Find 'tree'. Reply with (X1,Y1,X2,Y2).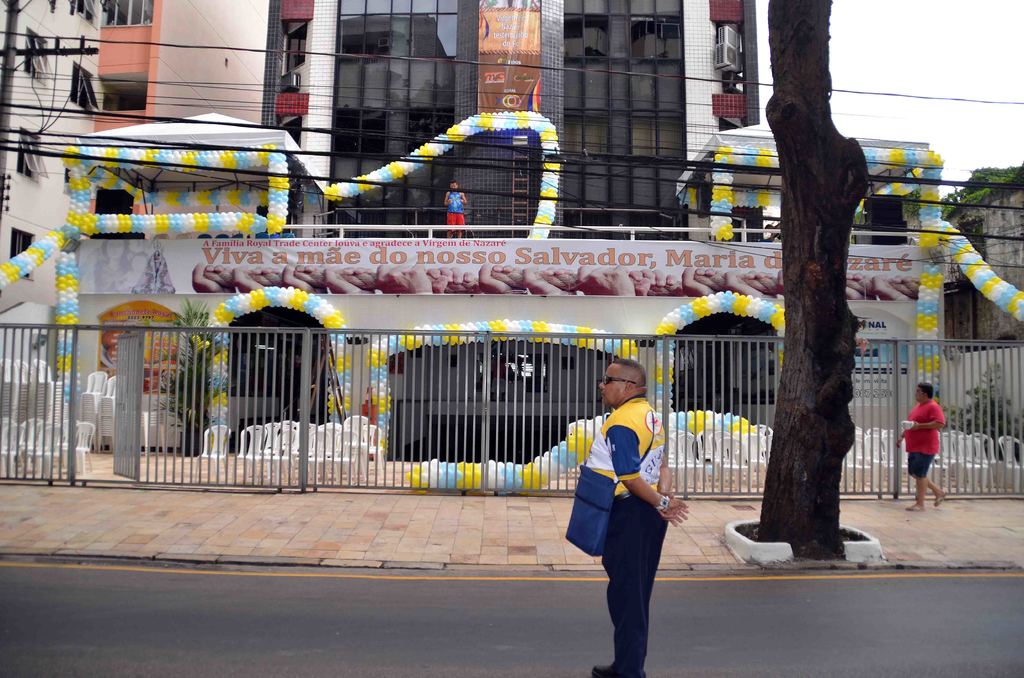
(723,0,913,572).
